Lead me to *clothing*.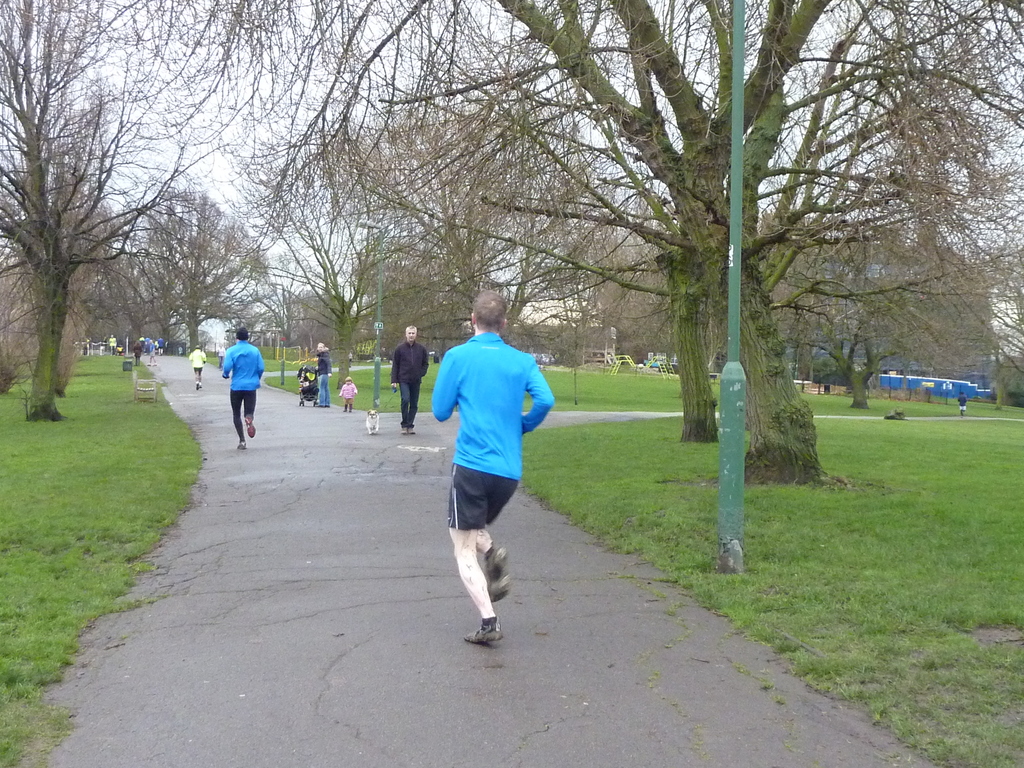
Lead to left=318, top=376, right=329, bottom=406.
